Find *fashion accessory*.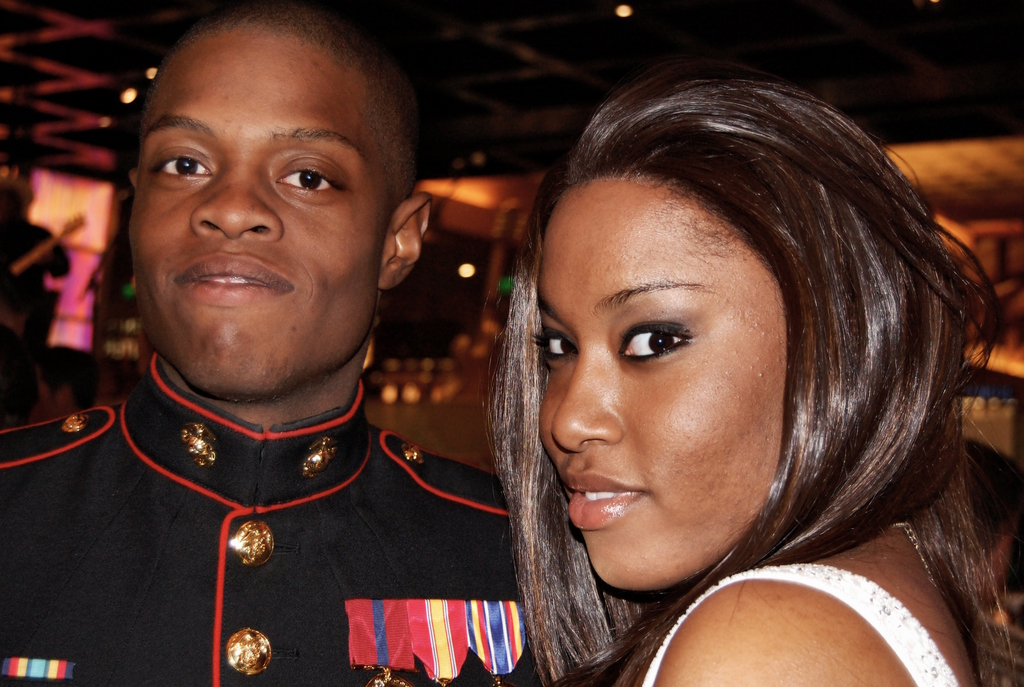
<bbox>899, 521, 937, 577</bbox>.
